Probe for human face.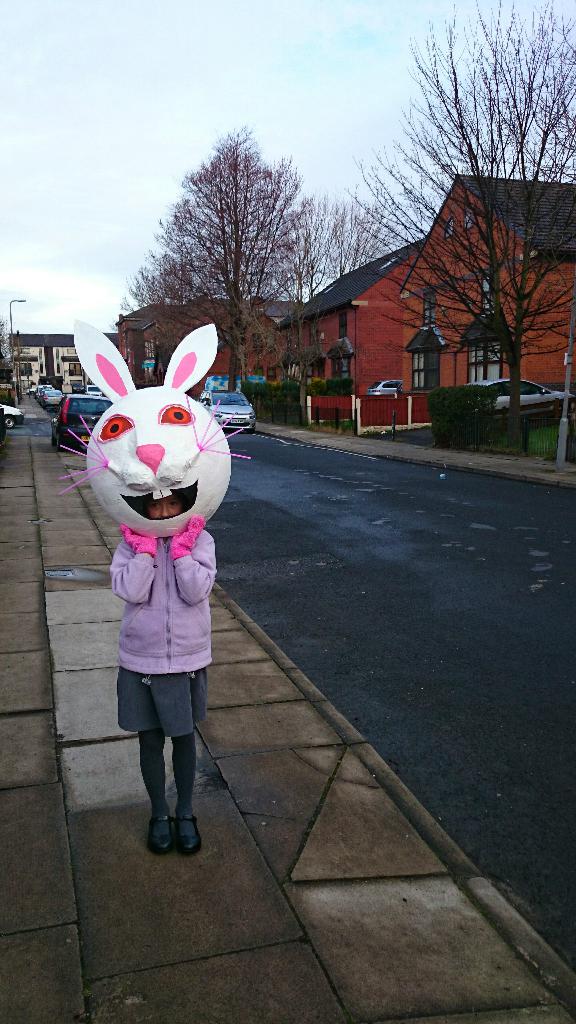
Probe result: (147, 499, 180, 518).
